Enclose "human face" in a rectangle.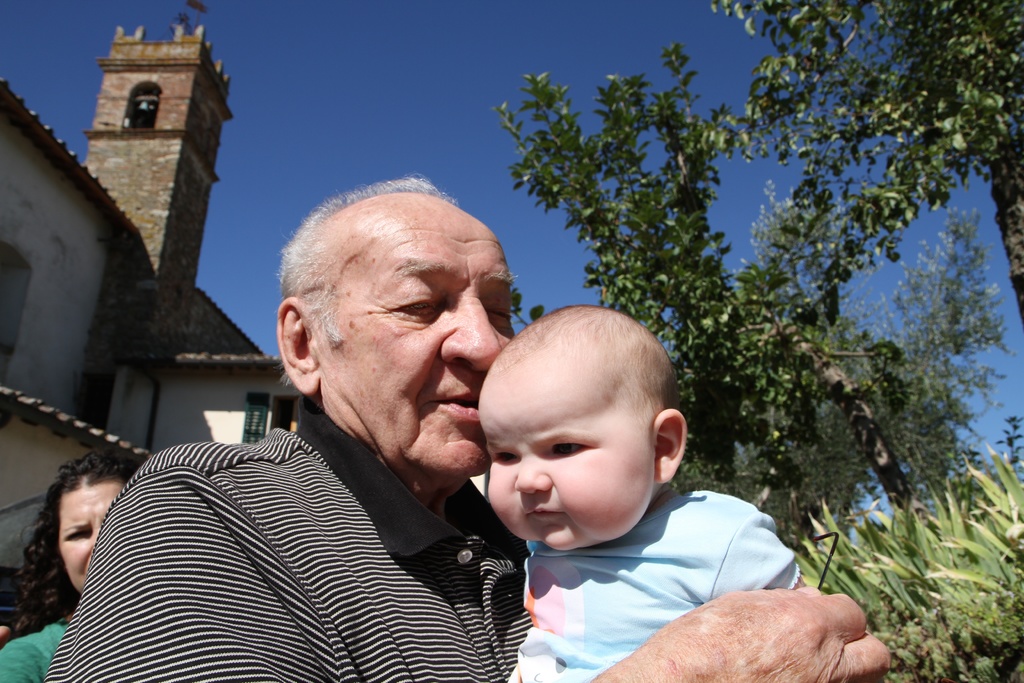
bbox=[314, 212, 514, 475].
